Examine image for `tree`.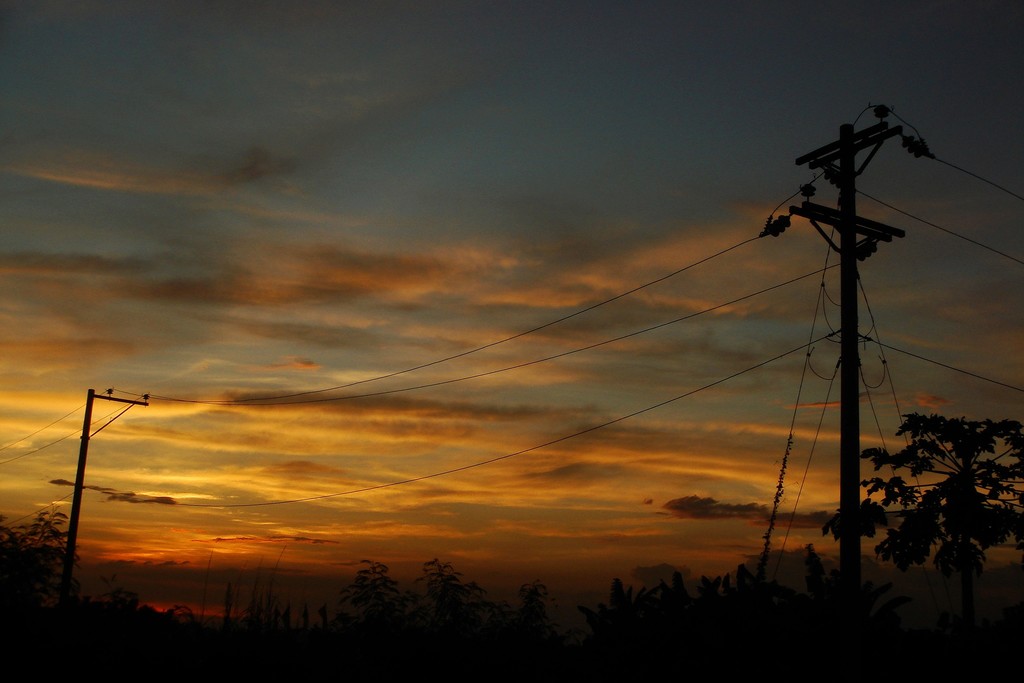
Examination result: [723,574,732,602].
